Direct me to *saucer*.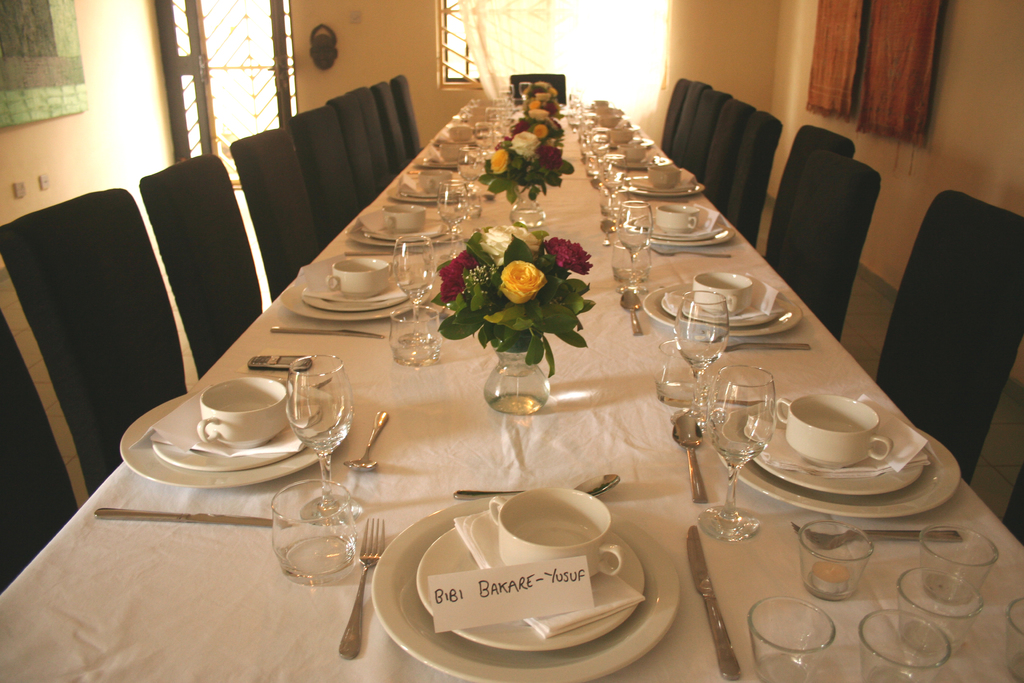
Direction: 627, 177, 690, 190.
